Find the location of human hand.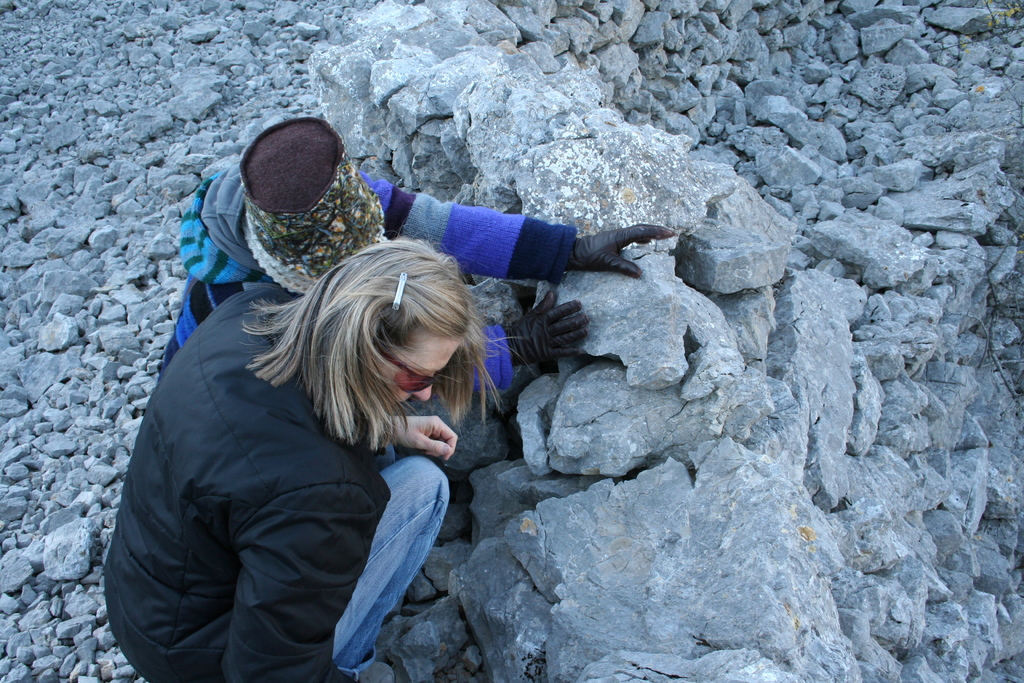
Location: left=510, top=288, right=594, bottom=368.
